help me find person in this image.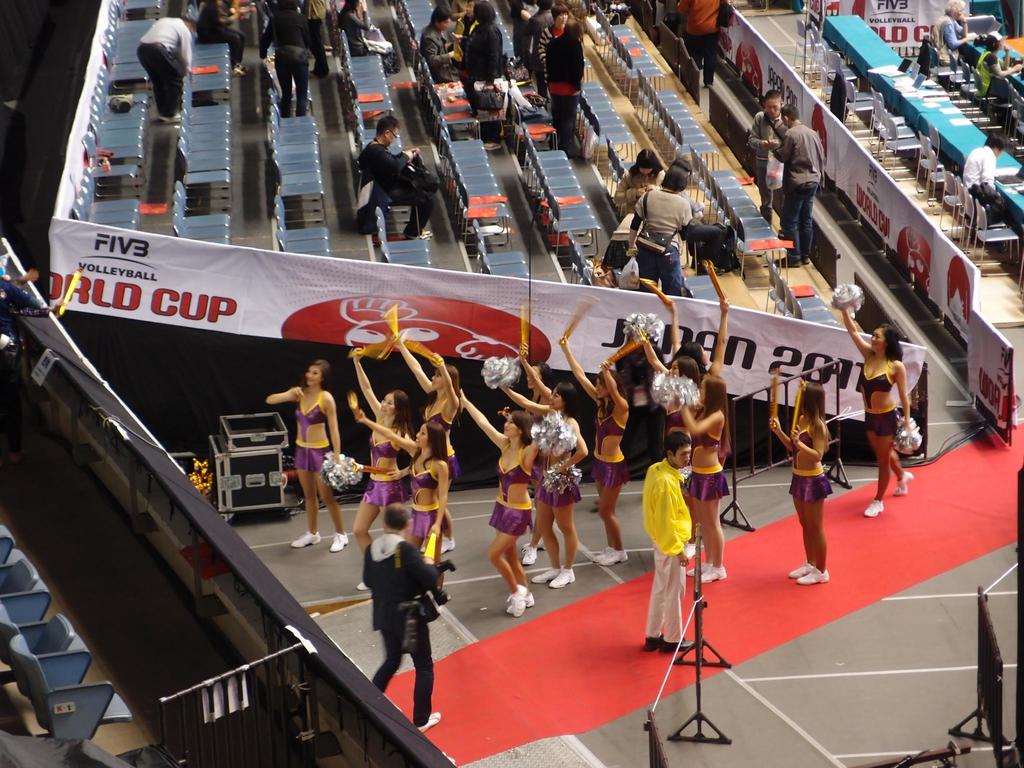
Found it: locate(974, 29, 1021, 92).
